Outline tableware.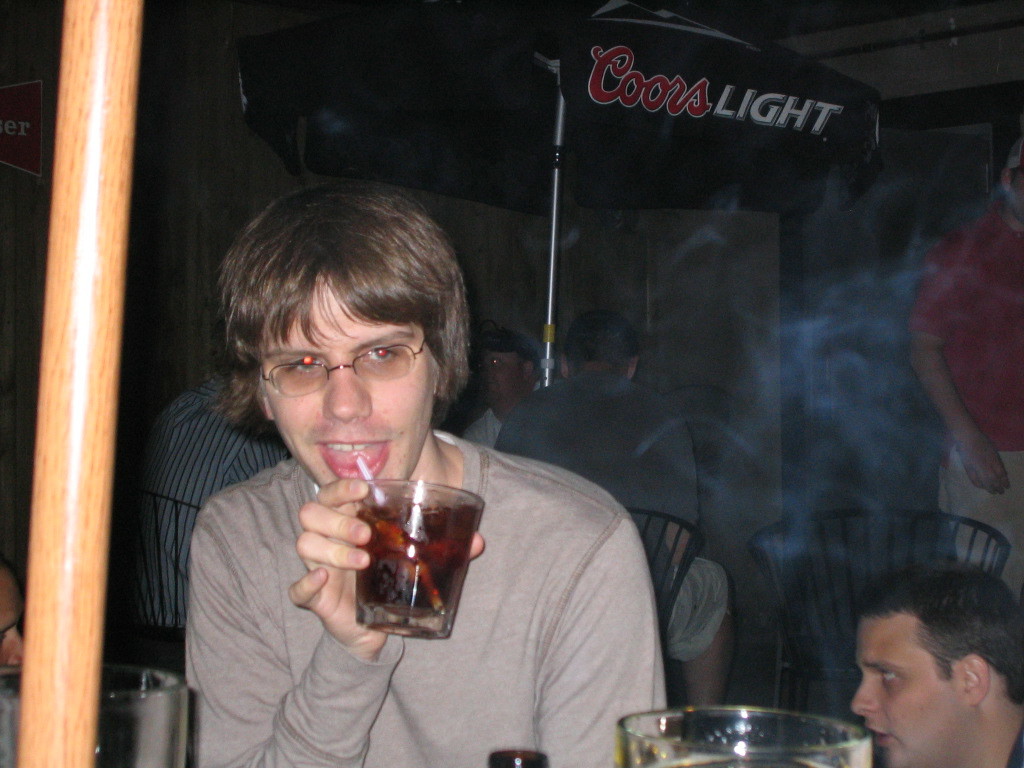
Outline: [left=617, top=707, right=872, bottom=767].
